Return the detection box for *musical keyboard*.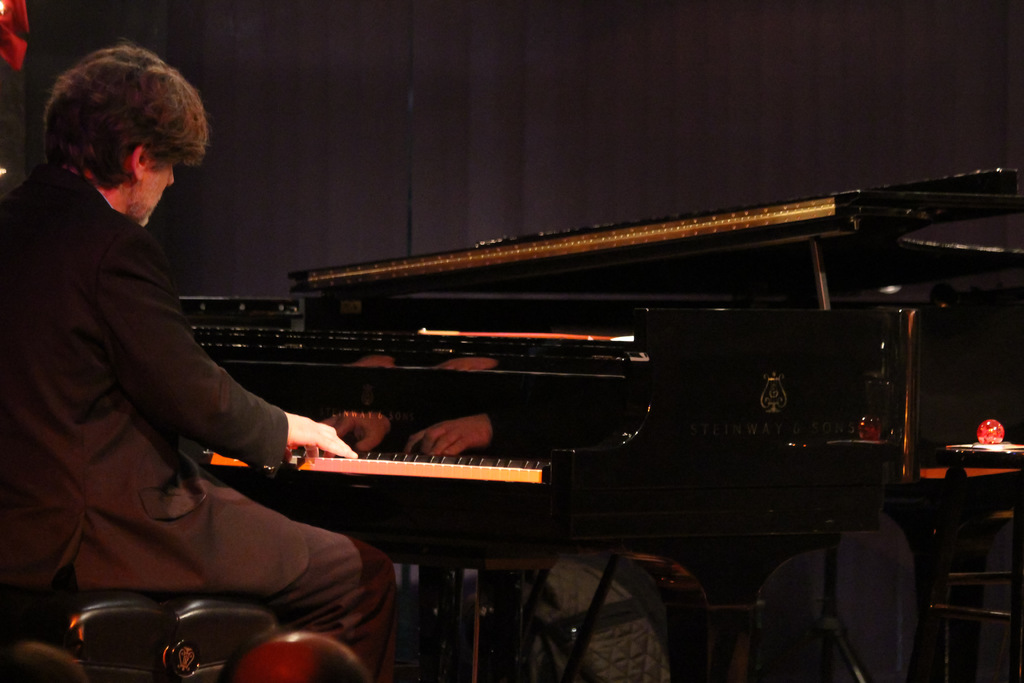
{"left": 207, "top": 290, "right": 690, "bottom": 536}.
